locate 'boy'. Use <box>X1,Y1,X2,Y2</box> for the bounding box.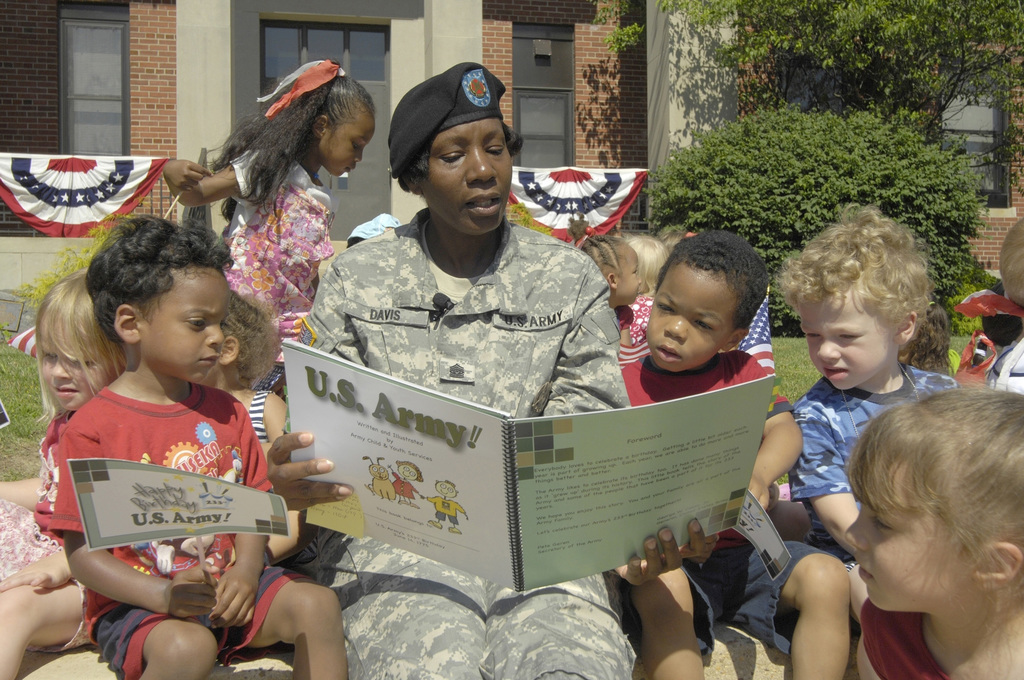
<box>622,229,851,679</box>.
